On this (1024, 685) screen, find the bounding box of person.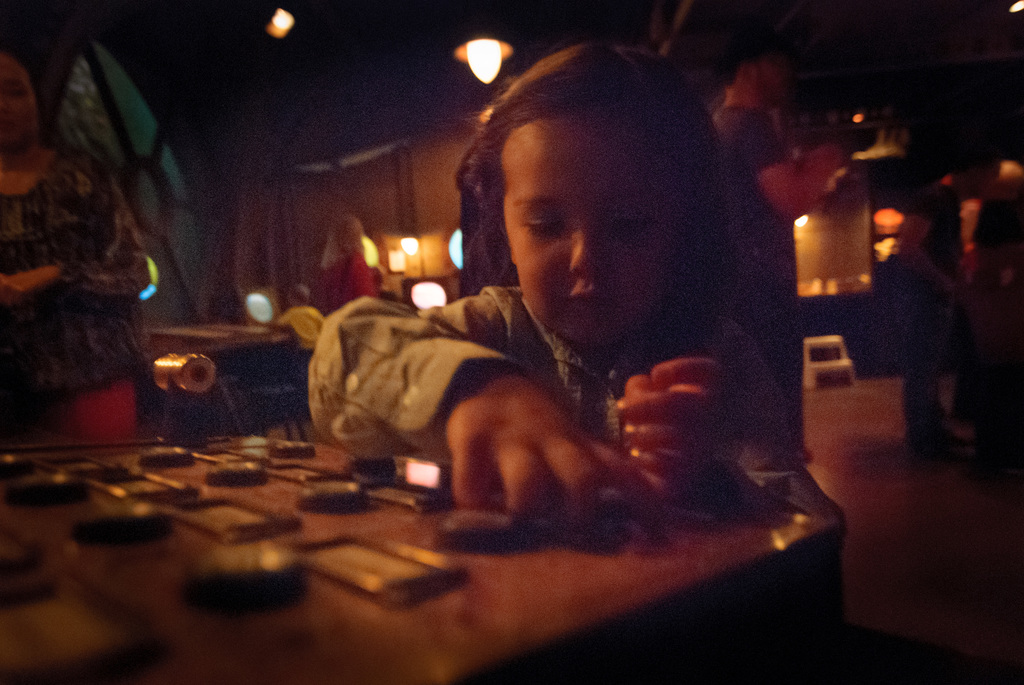
Bounding box: <bbox>0, 52, 152, 441</bbox>.
